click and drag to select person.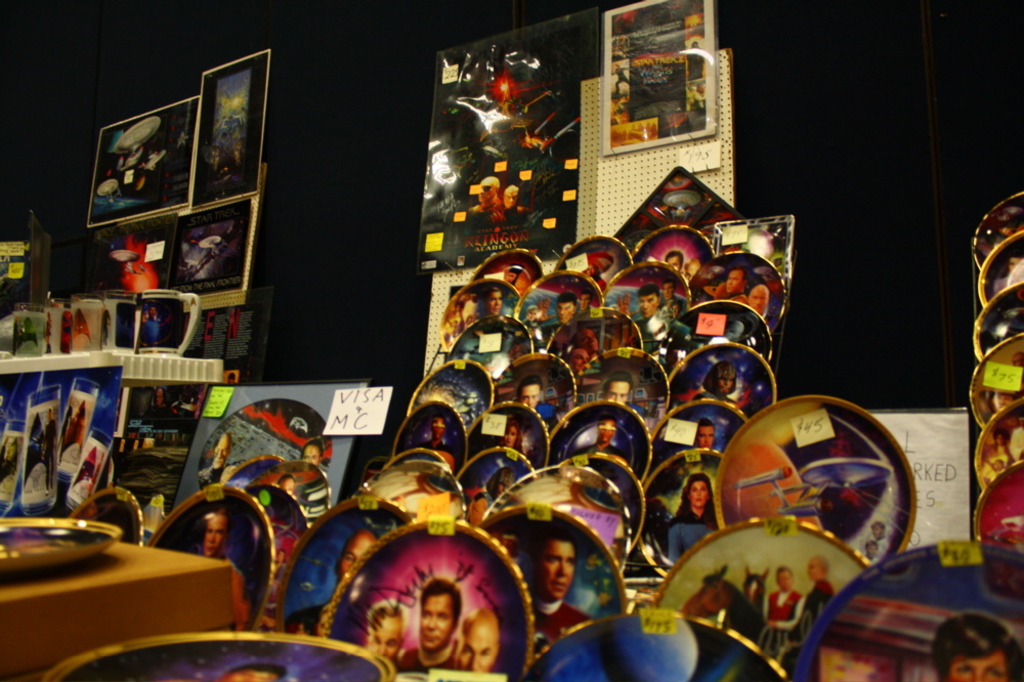
Selection: detection(364, 603, 402, 664).
